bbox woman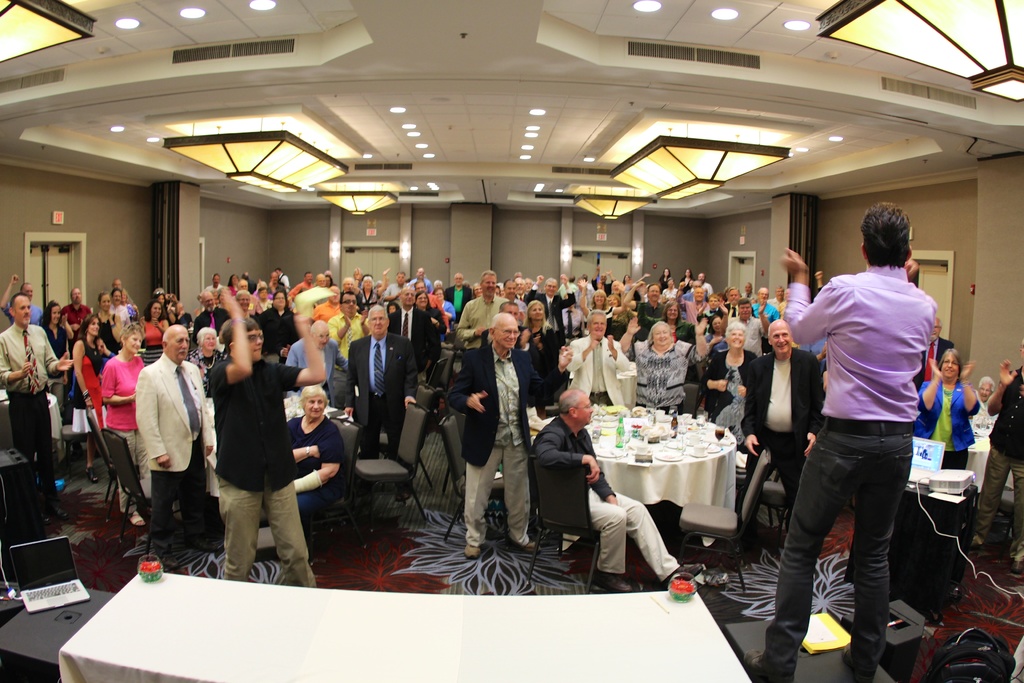
(68,309,110,477)
